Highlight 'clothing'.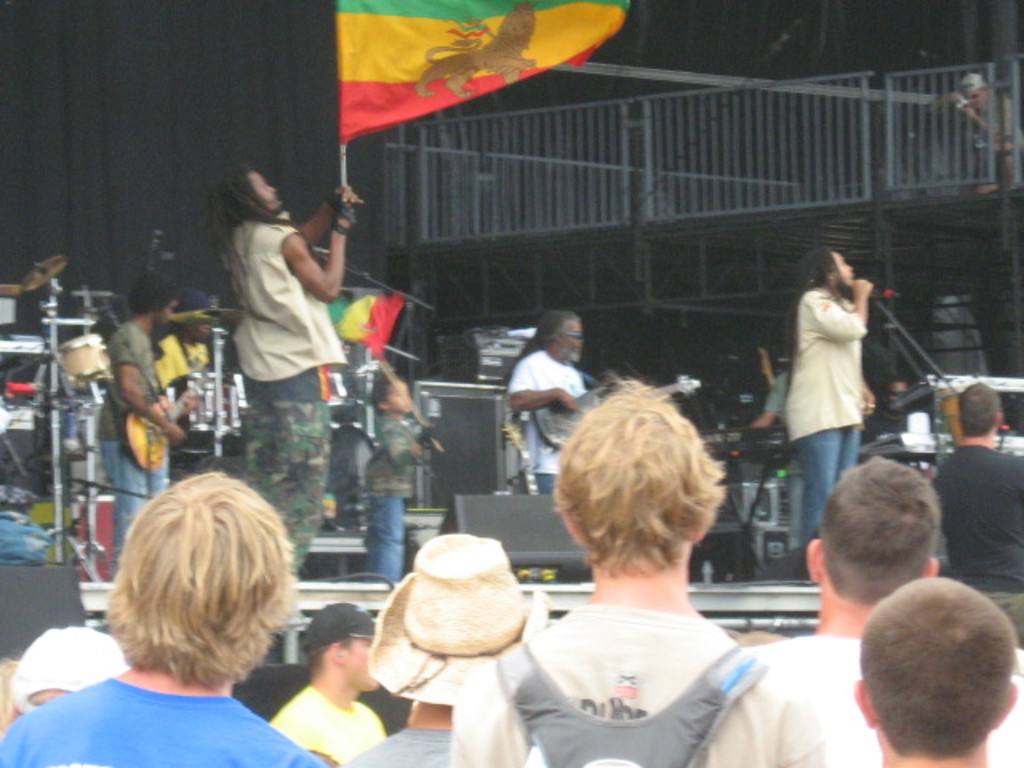
Highlighted region: <bbox>0, 669, 344, 766</bbox>.
